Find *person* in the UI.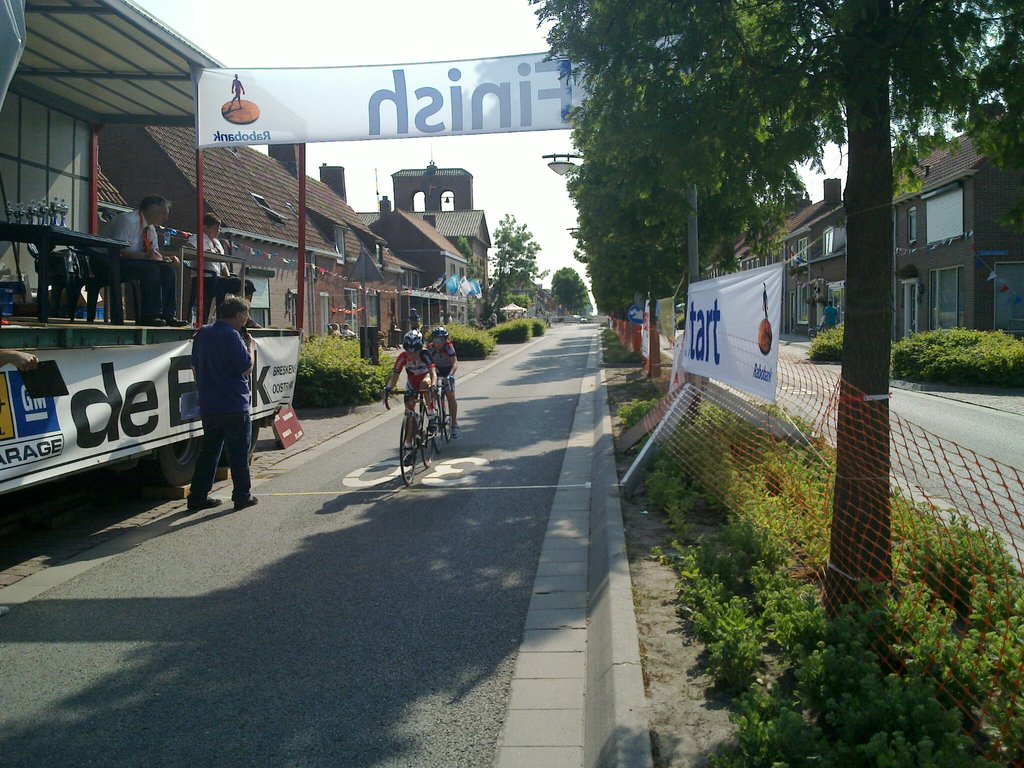
UI element at 386, 319, 436, 451.
